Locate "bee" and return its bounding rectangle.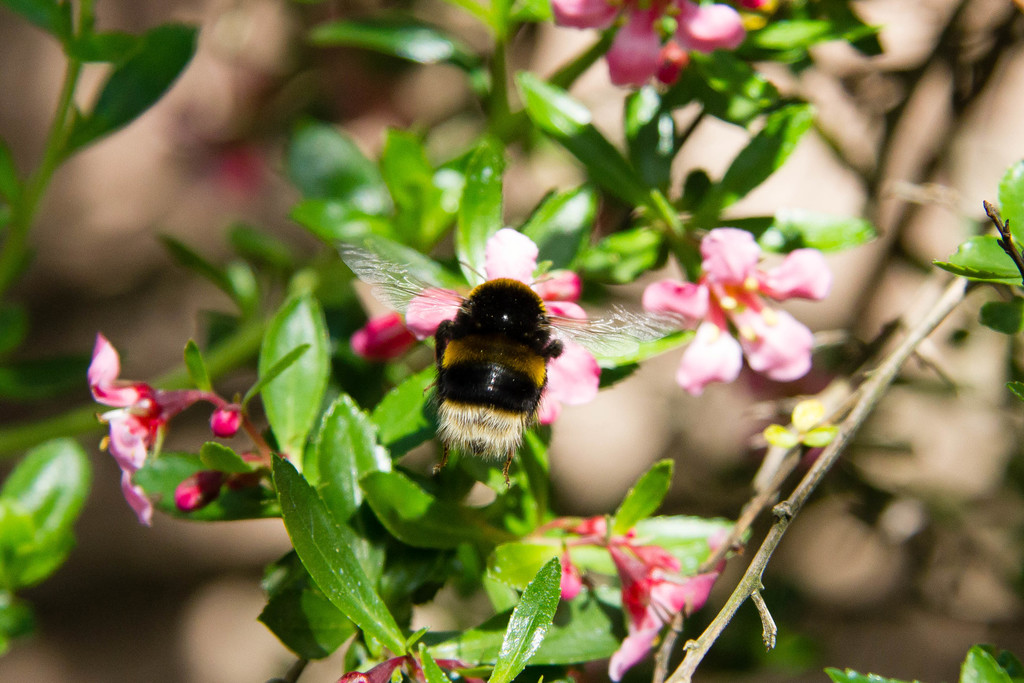
318:242:688:489.
